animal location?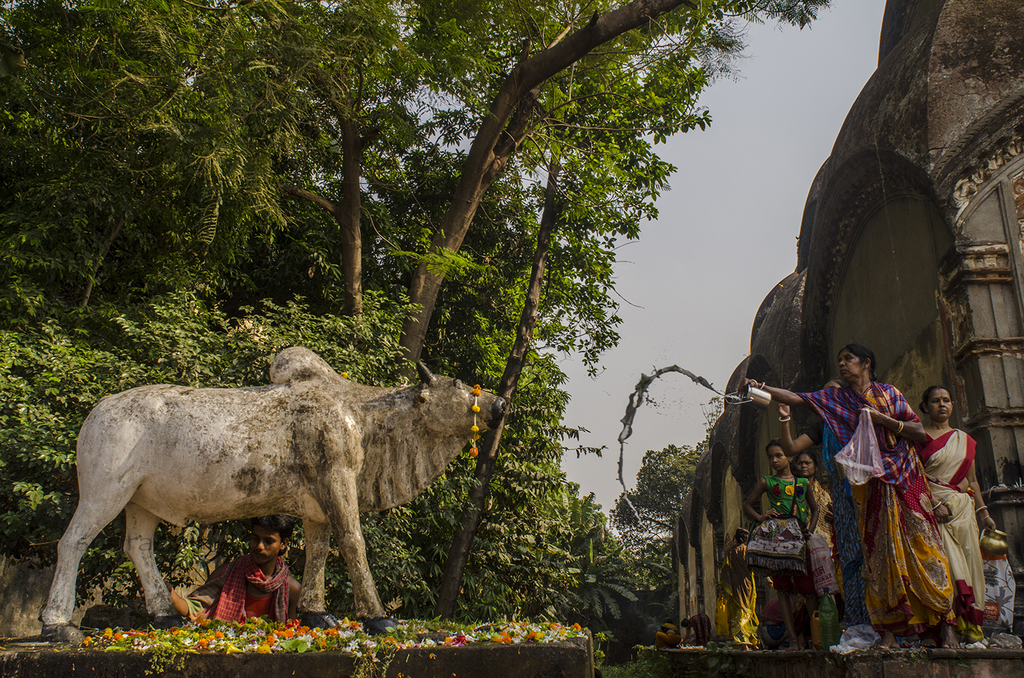
l=29, t=344, r=510, b=648
